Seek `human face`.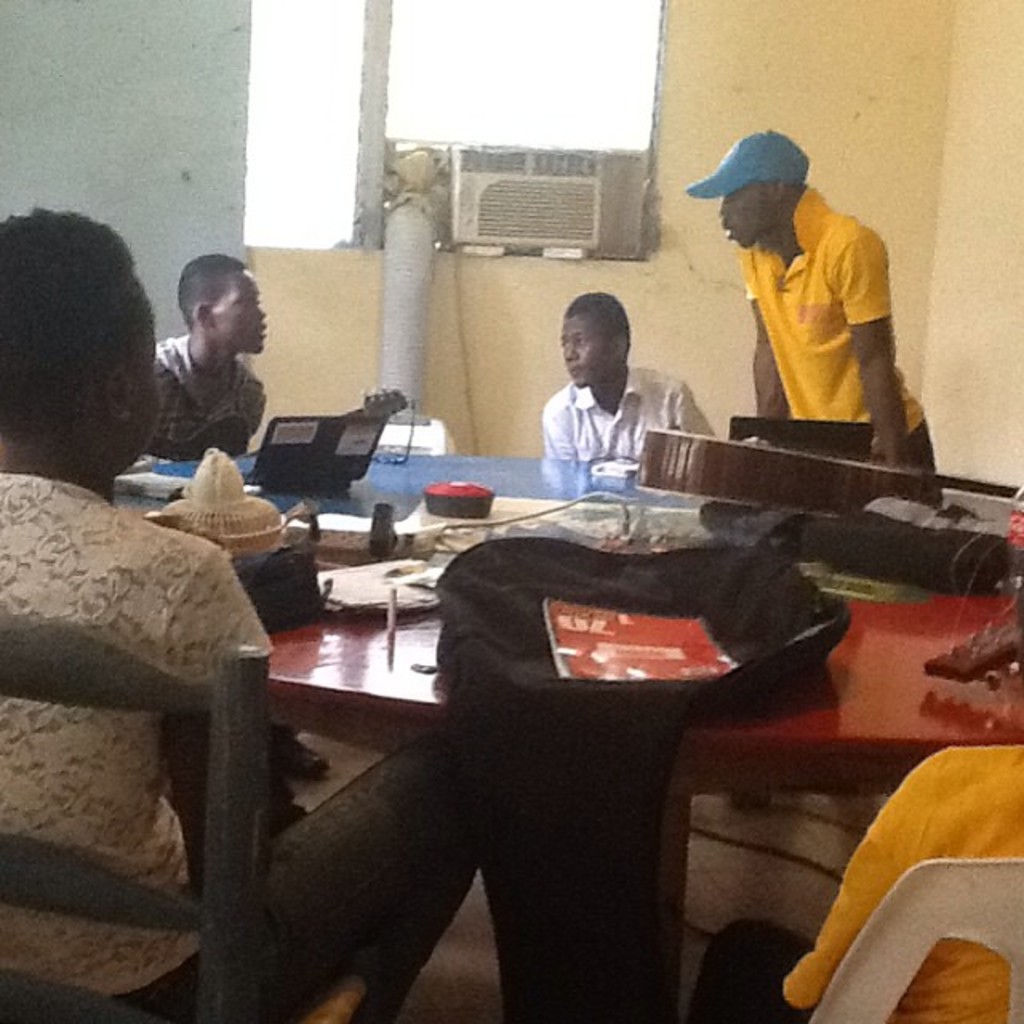
[left=128, top=290, right=160, bottom=467].
